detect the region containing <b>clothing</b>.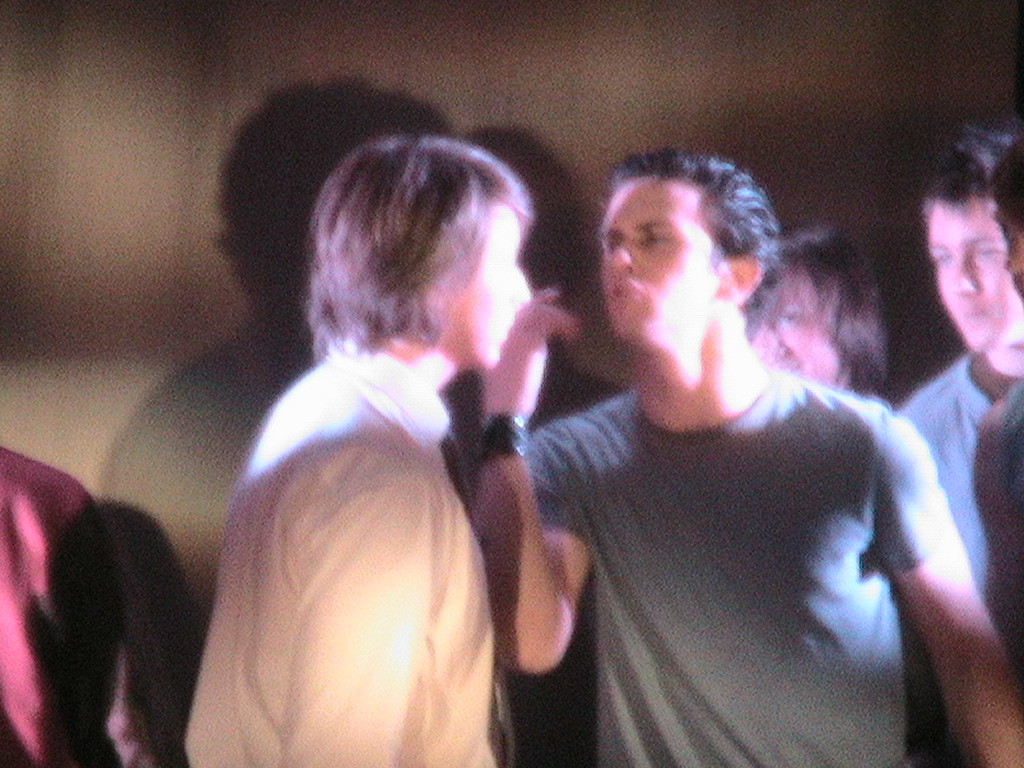
pyautogui.locateOnScreen(964, 378, 1023, 653).
